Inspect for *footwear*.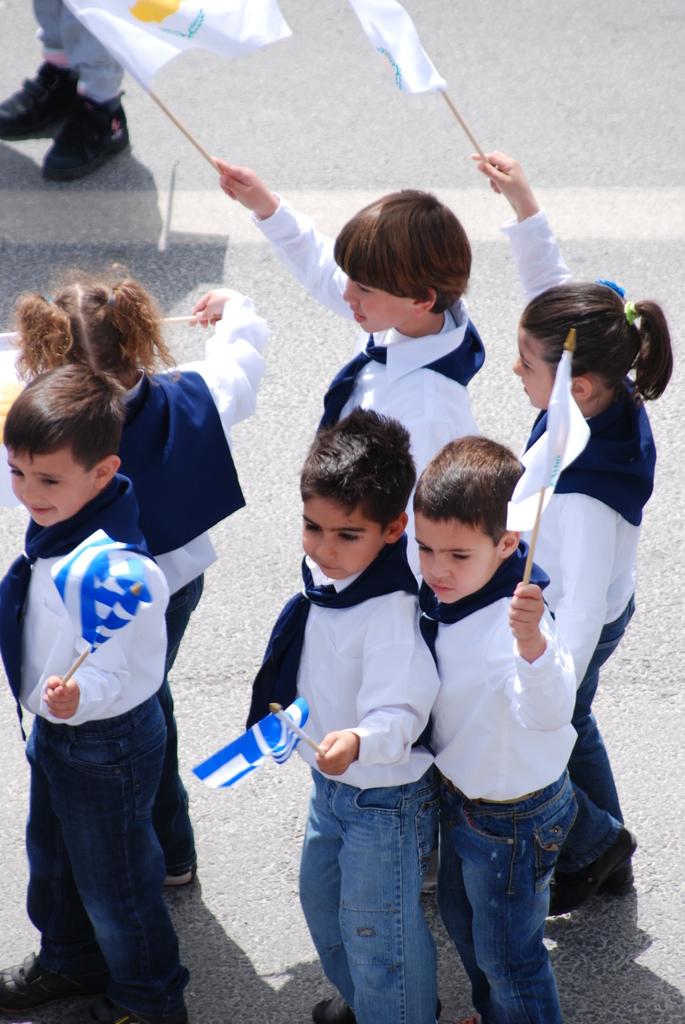
Inspection: 167/836/193/881.
